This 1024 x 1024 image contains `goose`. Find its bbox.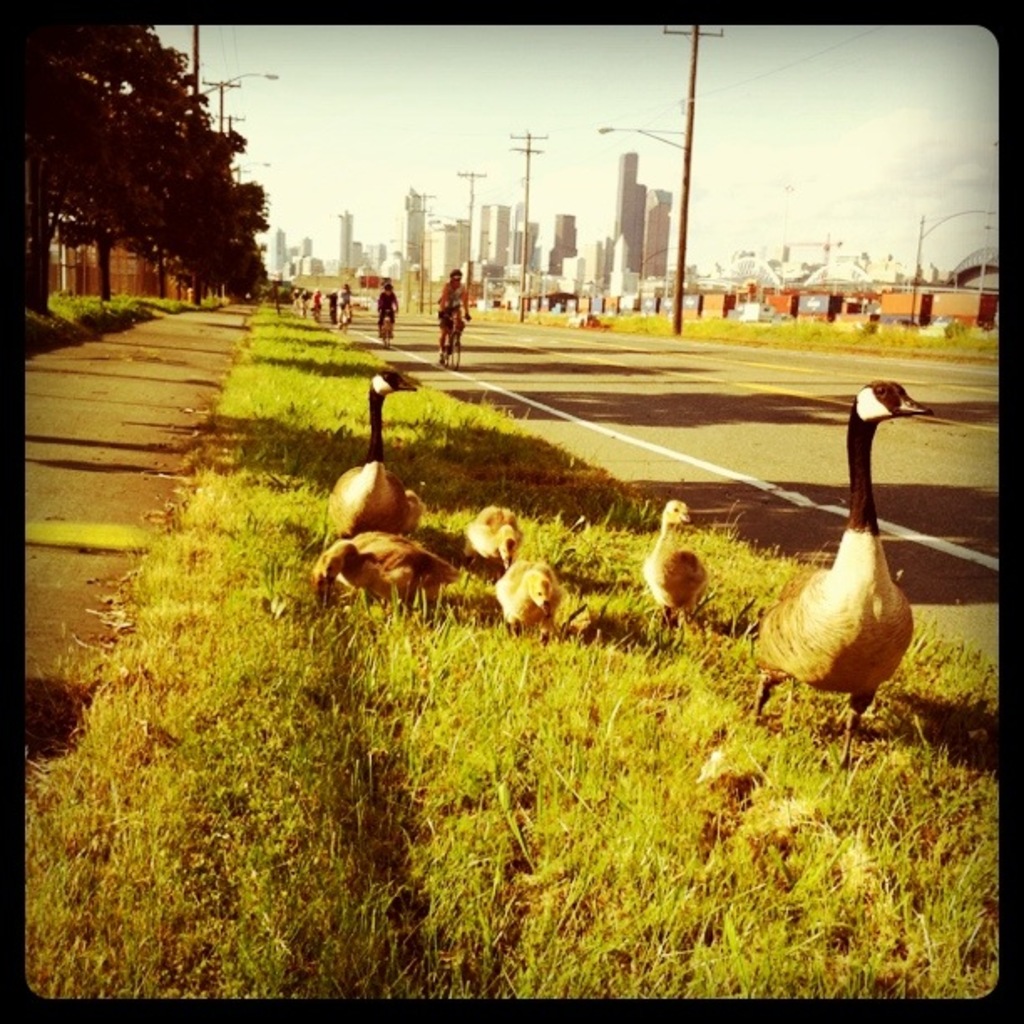
{"left": 649, "top": 494, "right": 708, "bottom": 651}.
